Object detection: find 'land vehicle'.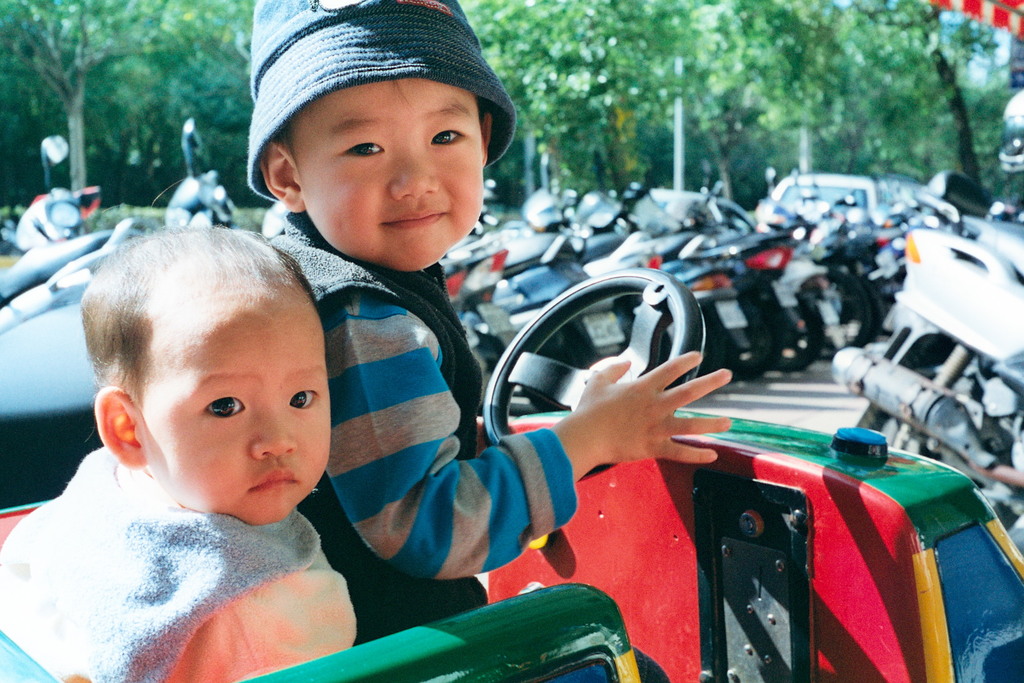
<region>522, 152, 697, 265</region>.
